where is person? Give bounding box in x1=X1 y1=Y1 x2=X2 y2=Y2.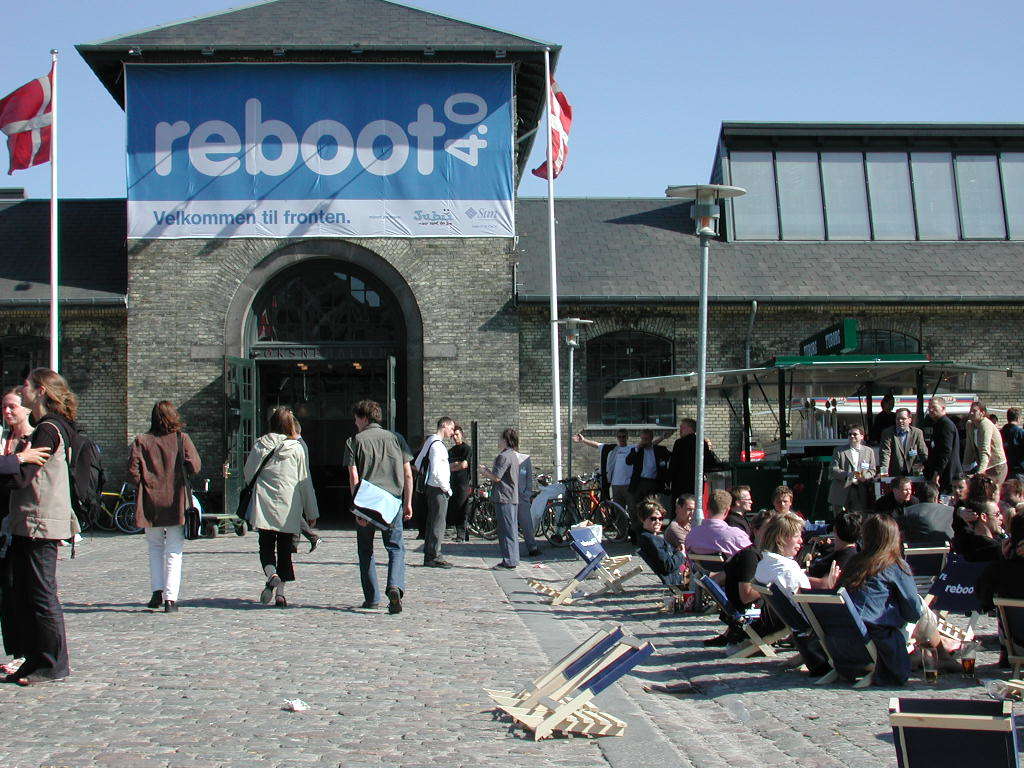
x1=0 y1=361 x2=72 y2=679.
